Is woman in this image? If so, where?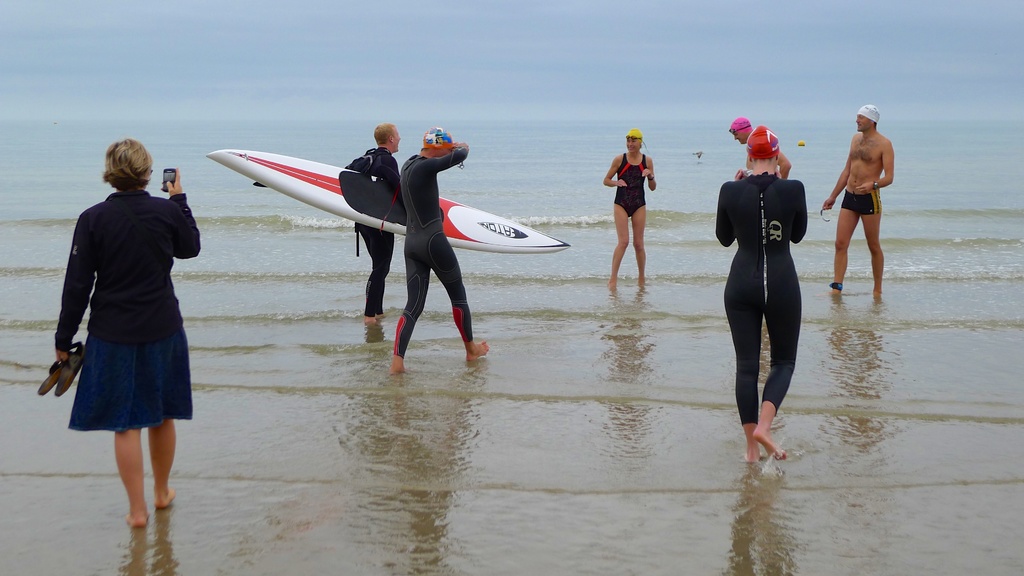
Yes, at bbox=[54, 138, 202, 529].
